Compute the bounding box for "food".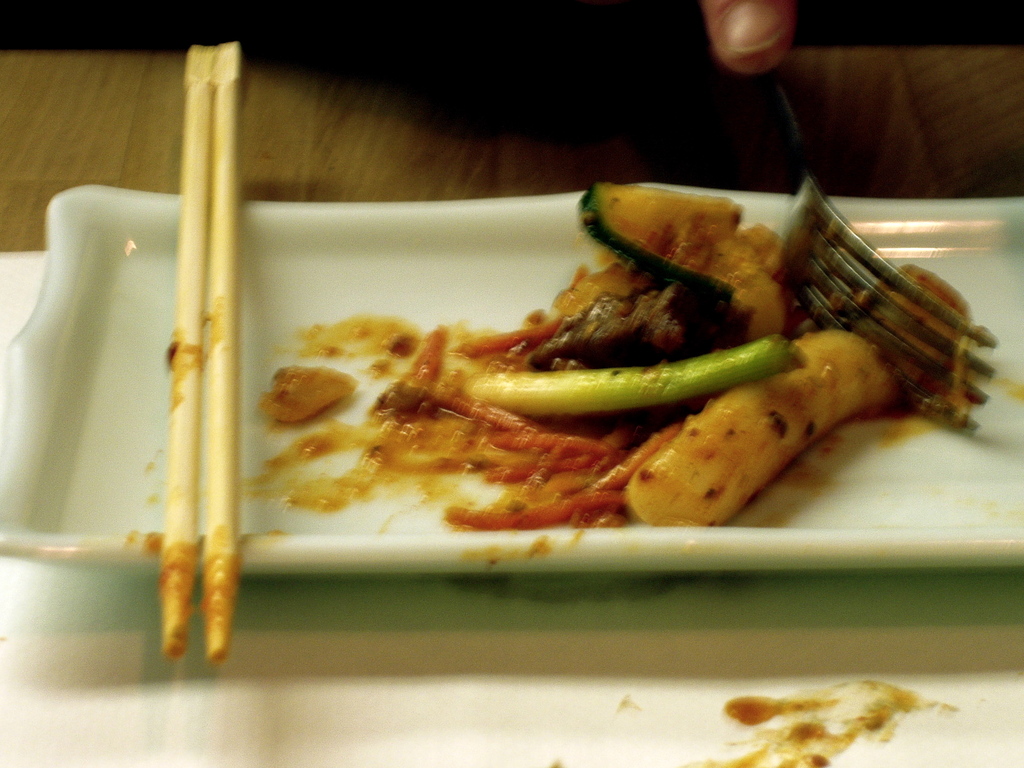
232:176:950:552.
